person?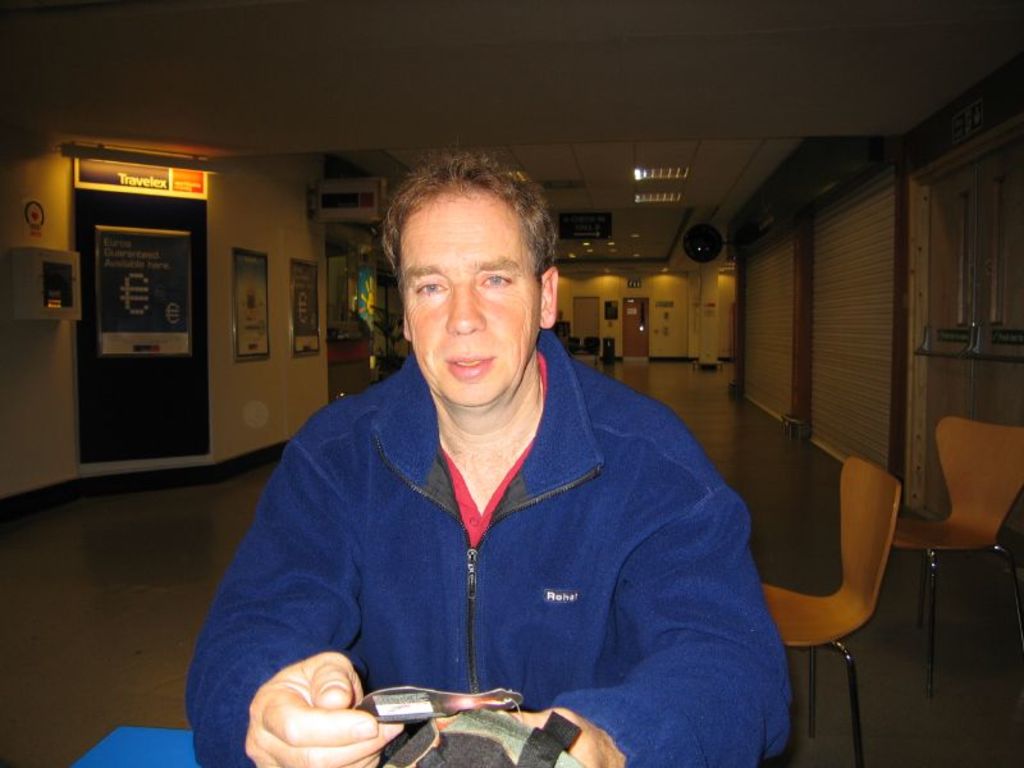
locate(228, 120, 783, 756)
